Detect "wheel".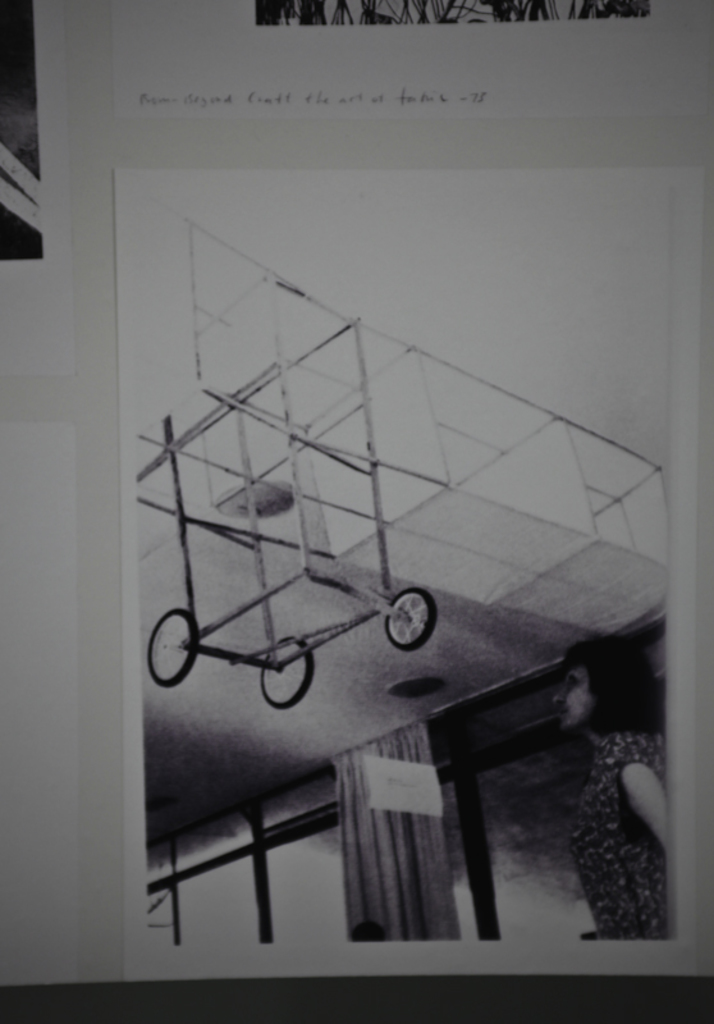
Detected at x1=146 y1=607 x2=201 y2=691.
